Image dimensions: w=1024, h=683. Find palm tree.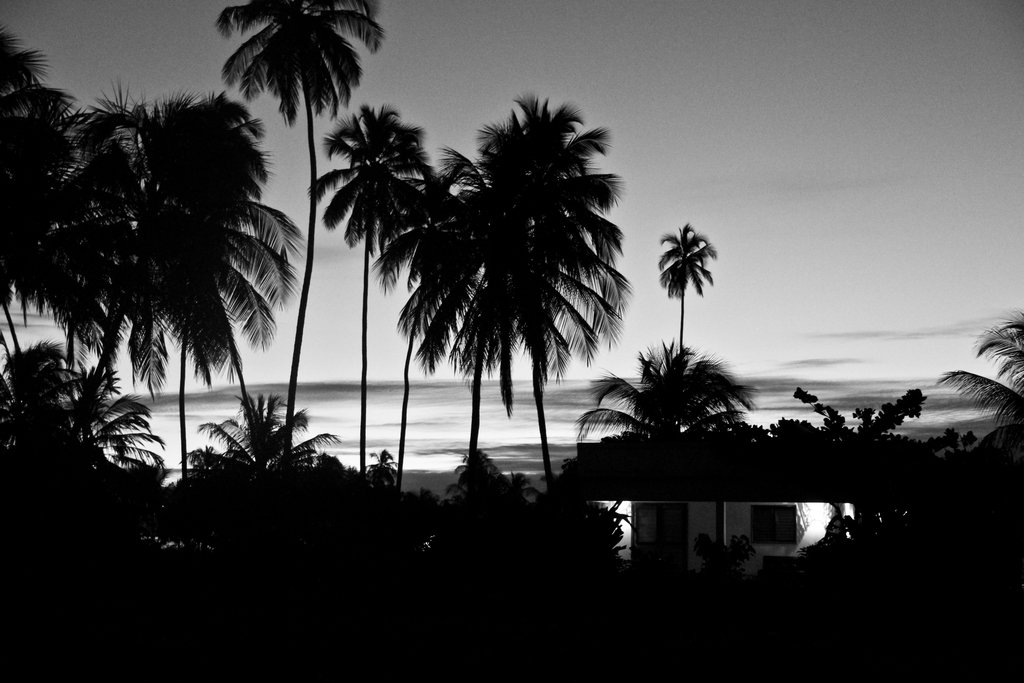
562, 340, 744, 478.
